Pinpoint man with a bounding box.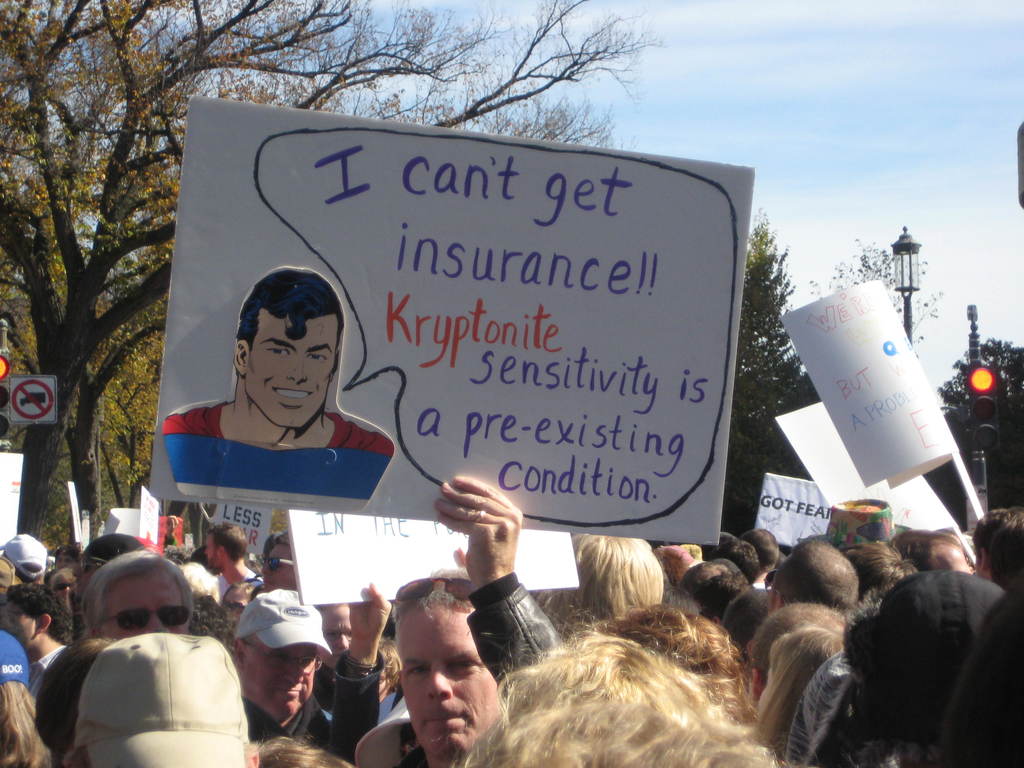
(79,547,201,635).
